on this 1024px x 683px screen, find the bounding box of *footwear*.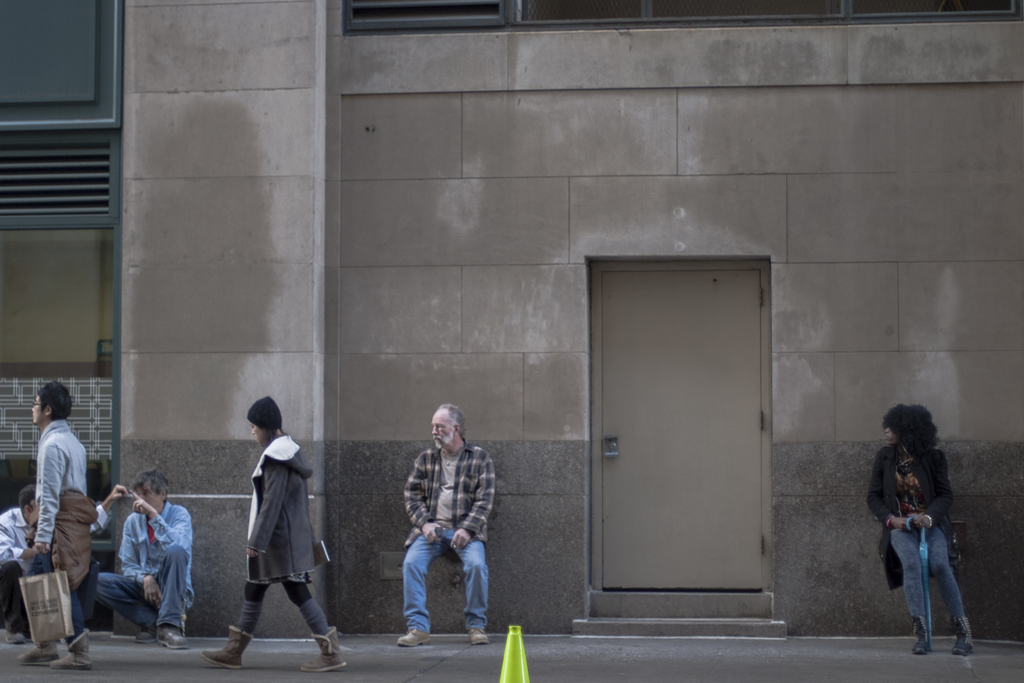
Bounding box: 14 645 60 664.
